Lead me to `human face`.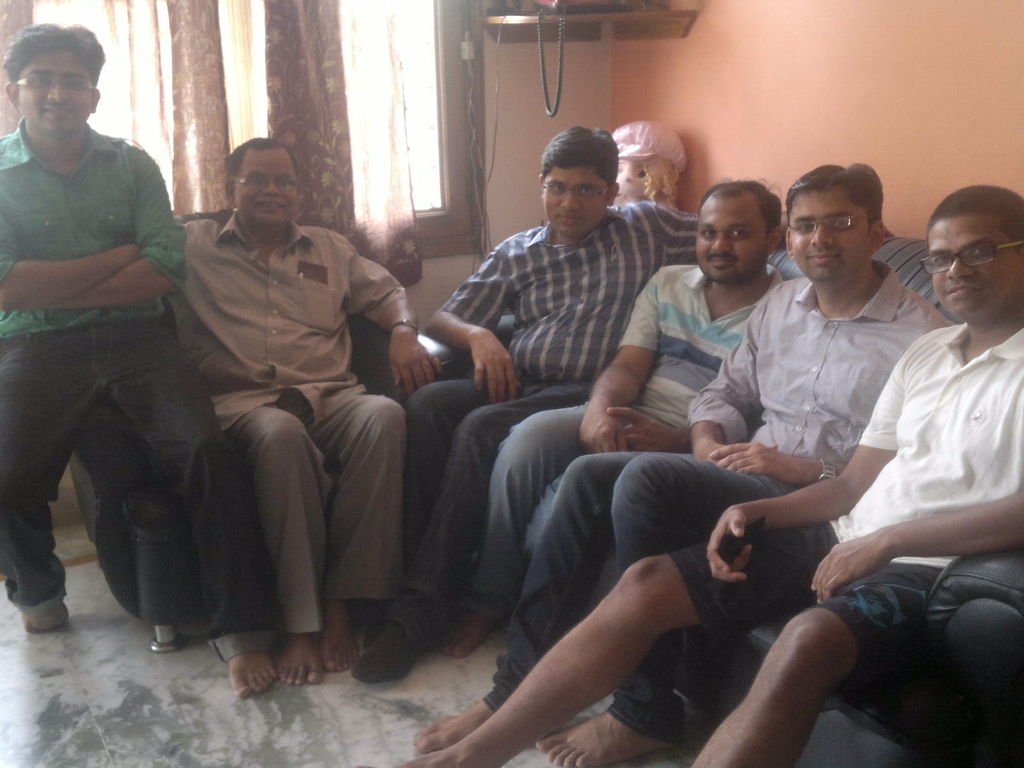
Lead to bbox=[234, 148, 298, 225].
